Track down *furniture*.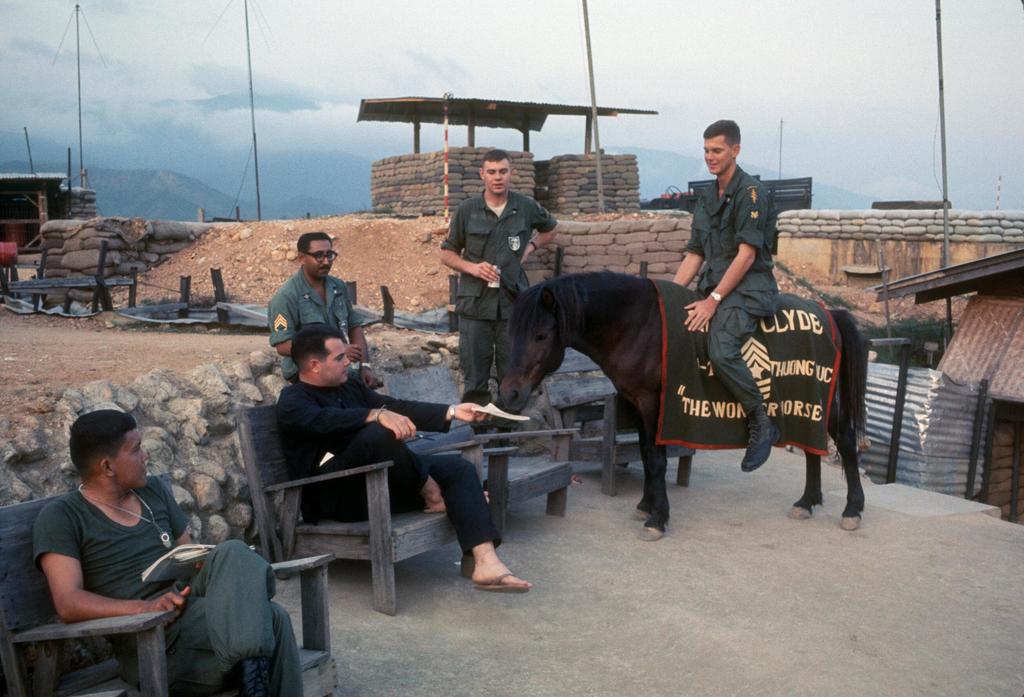
Tracked to [left=541, top=348, right=696, bottom=494].
